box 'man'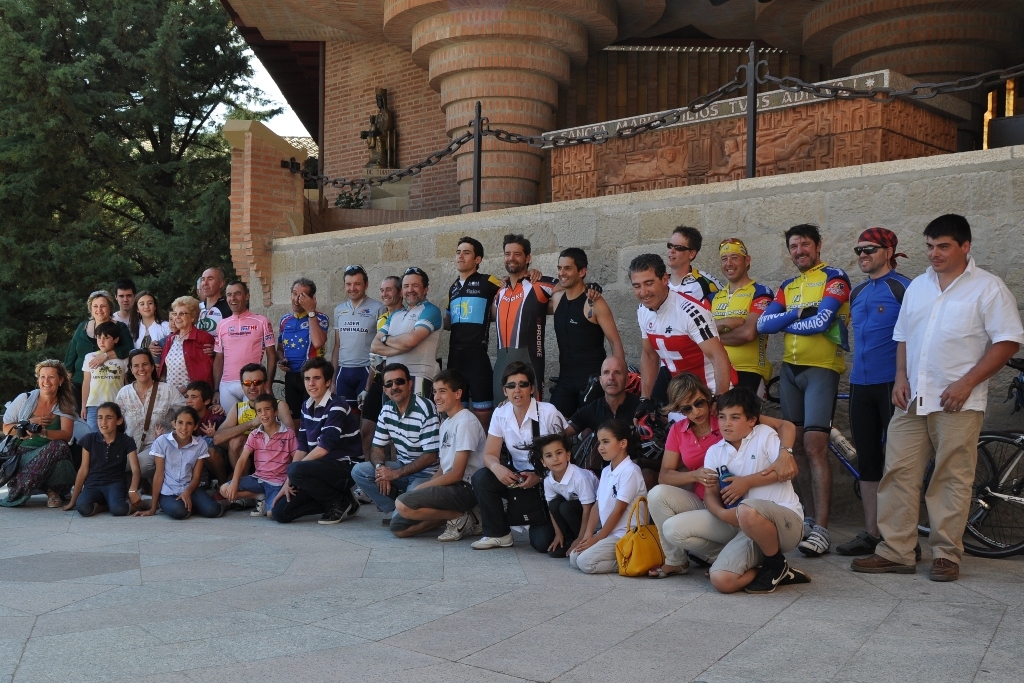
195 260 233 332
